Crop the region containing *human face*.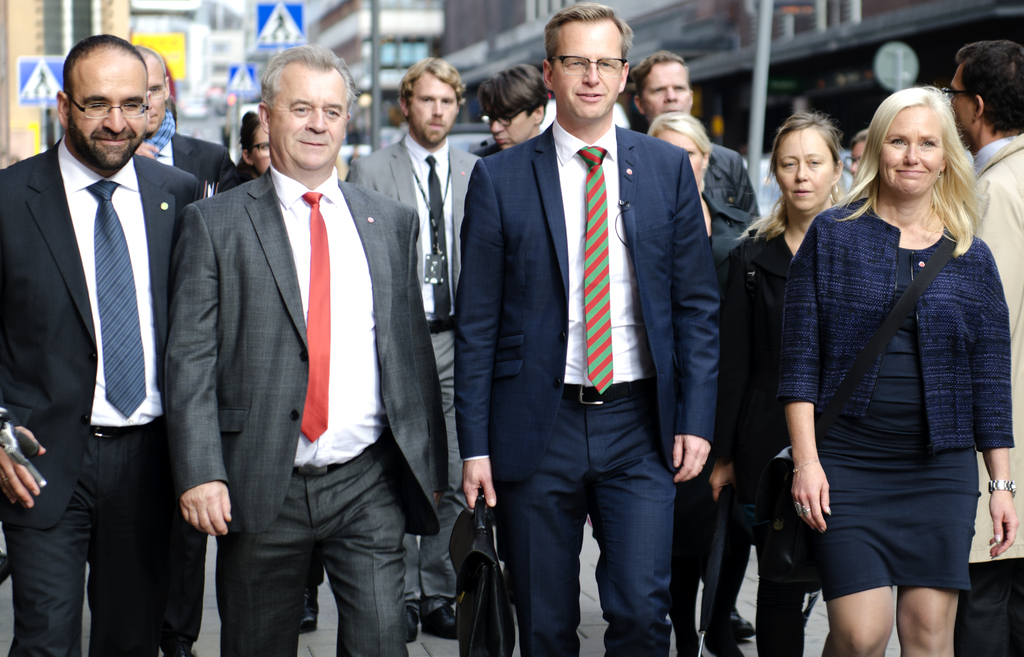
Crop region: 881,99,948,202.
